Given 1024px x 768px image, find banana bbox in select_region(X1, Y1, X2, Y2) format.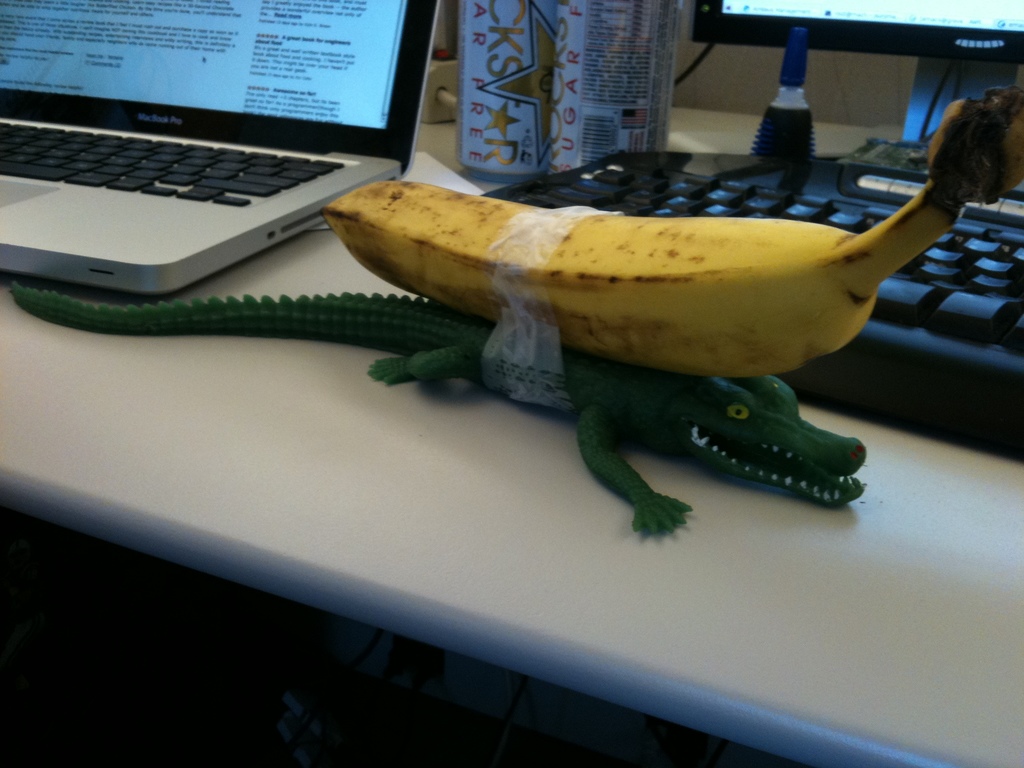
select_region(320, 85, 1023, 377).
